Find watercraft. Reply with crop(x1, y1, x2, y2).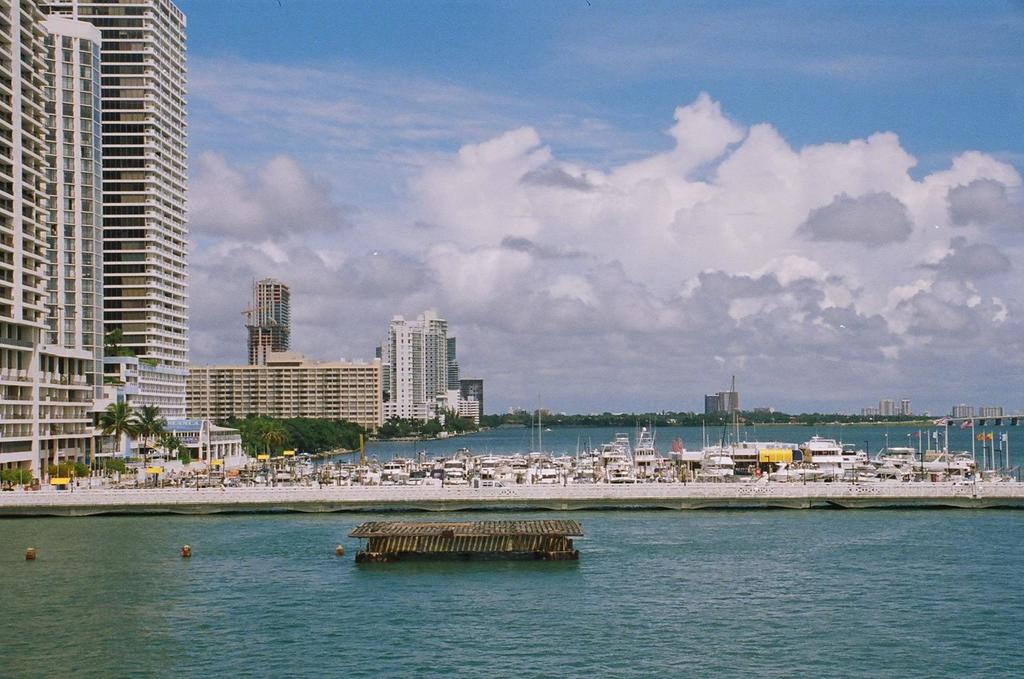
crop(441, 456, 469, 489).
